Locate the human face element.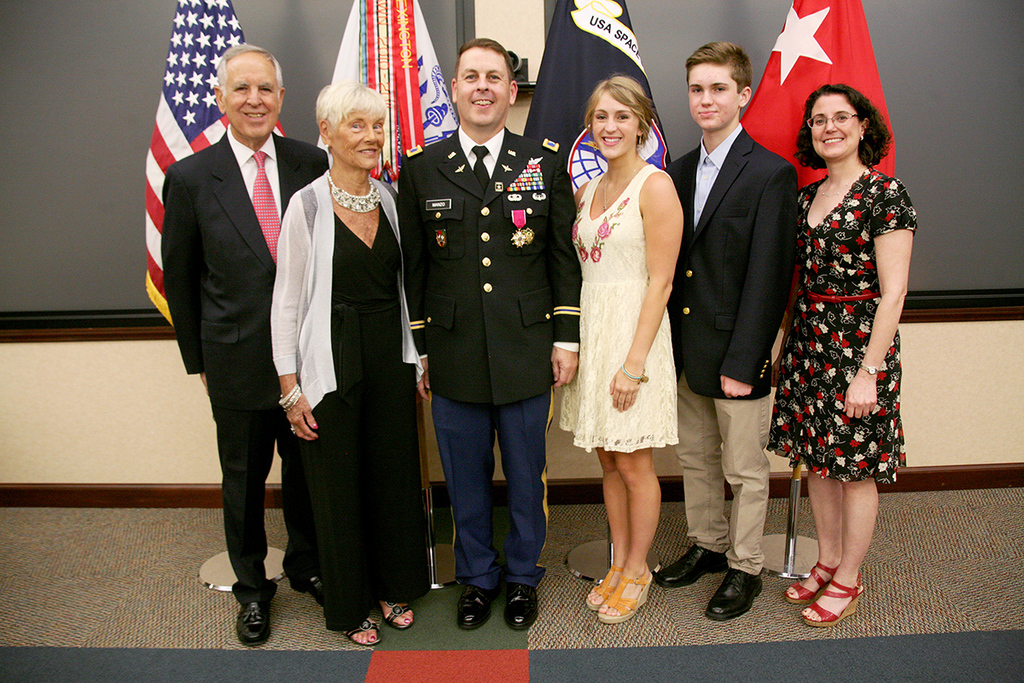
Element bbox: [x1=223, y1=53, x2=281, y2=140].
